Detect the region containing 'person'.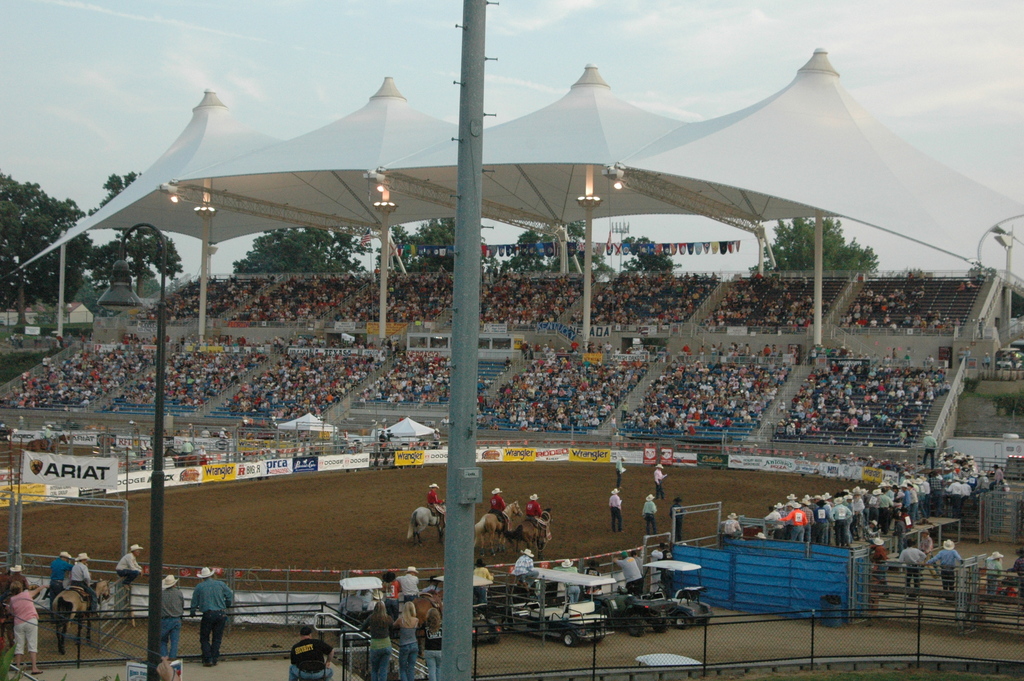
crop(47, 551, 75, 620).
